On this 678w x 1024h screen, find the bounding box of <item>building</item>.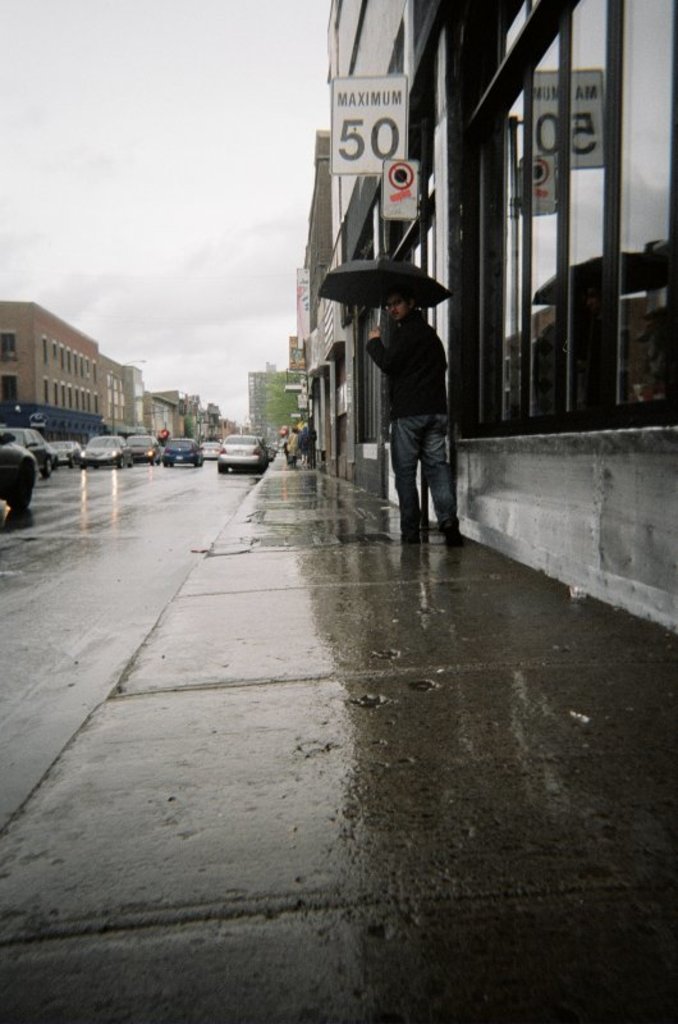
Bounding box: Rect(298, 132, 334, 475).
